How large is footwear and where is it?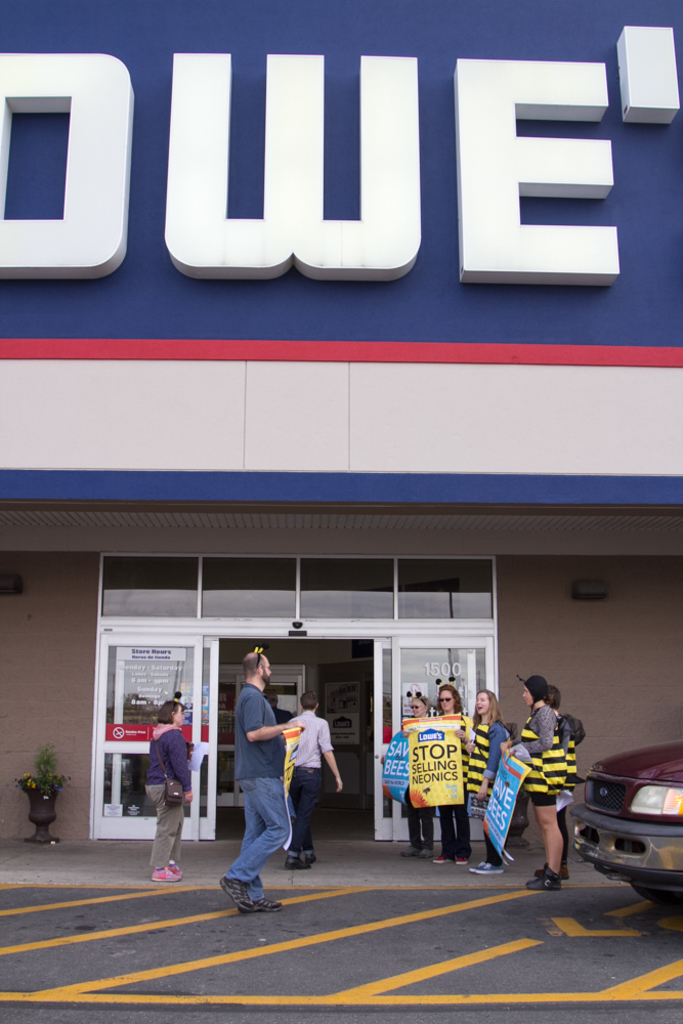
Bounding box: Rect(402, 844, 421, 857).
